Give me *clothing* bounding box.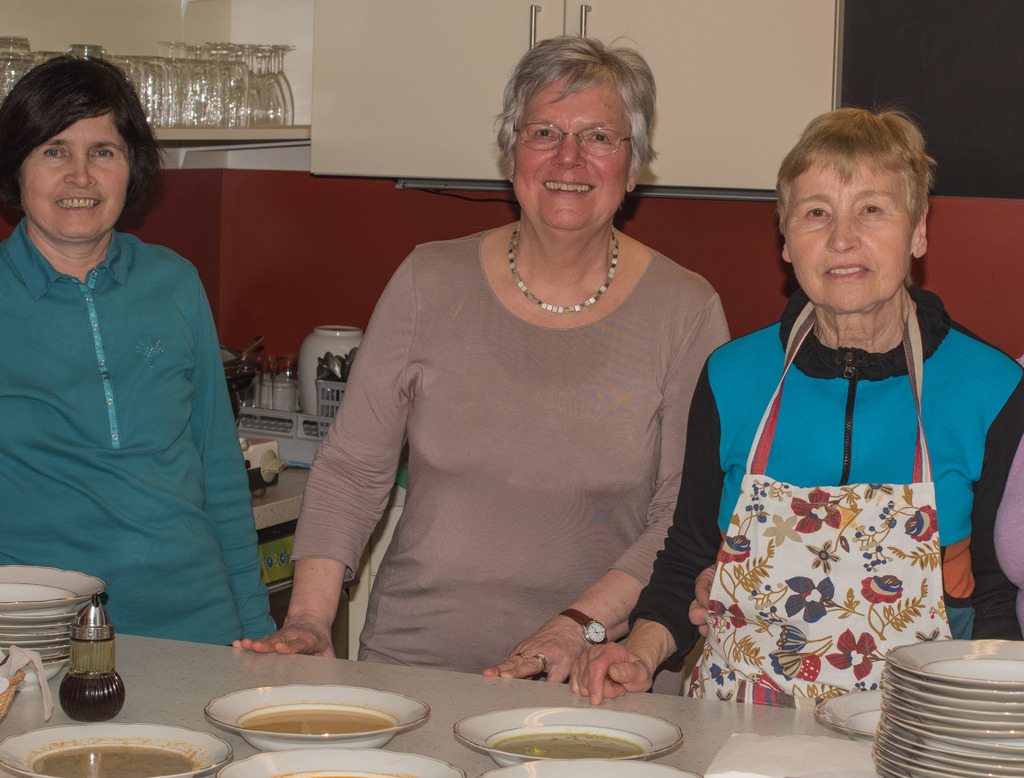
bbox(0, 217, 277, 645).
